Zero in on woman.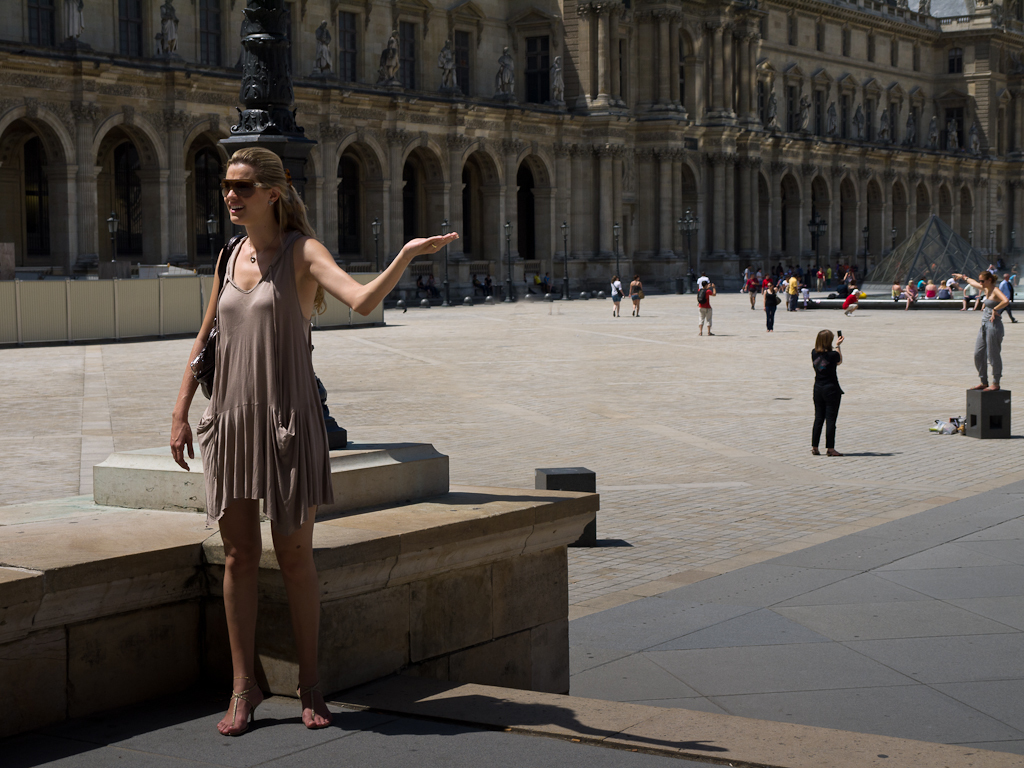
Zeroed in: bbox=(763, 285, 783, 327).
